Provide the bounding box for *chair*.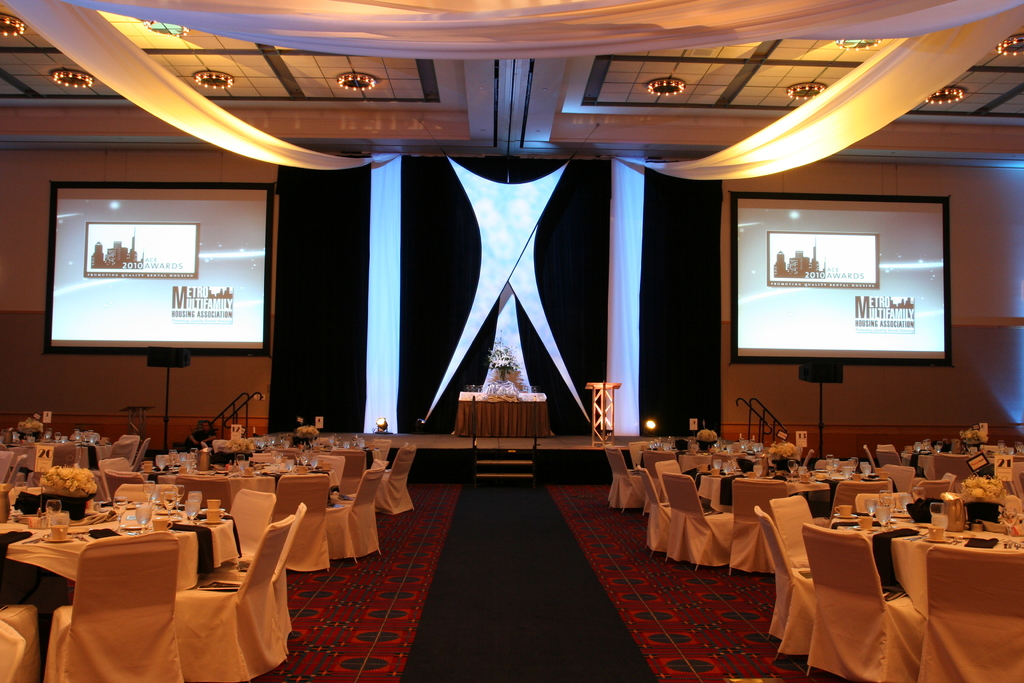
Rect(881, 461, 913, 498).
